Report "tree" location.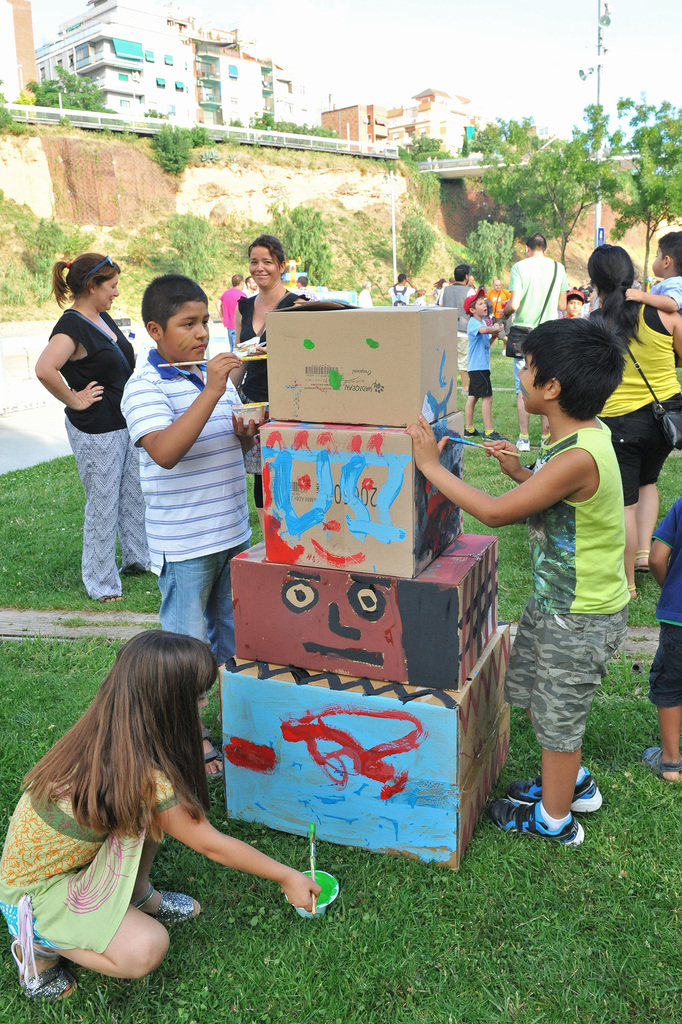
Report: x1=142, y1=106, x2=167, y2=119.
